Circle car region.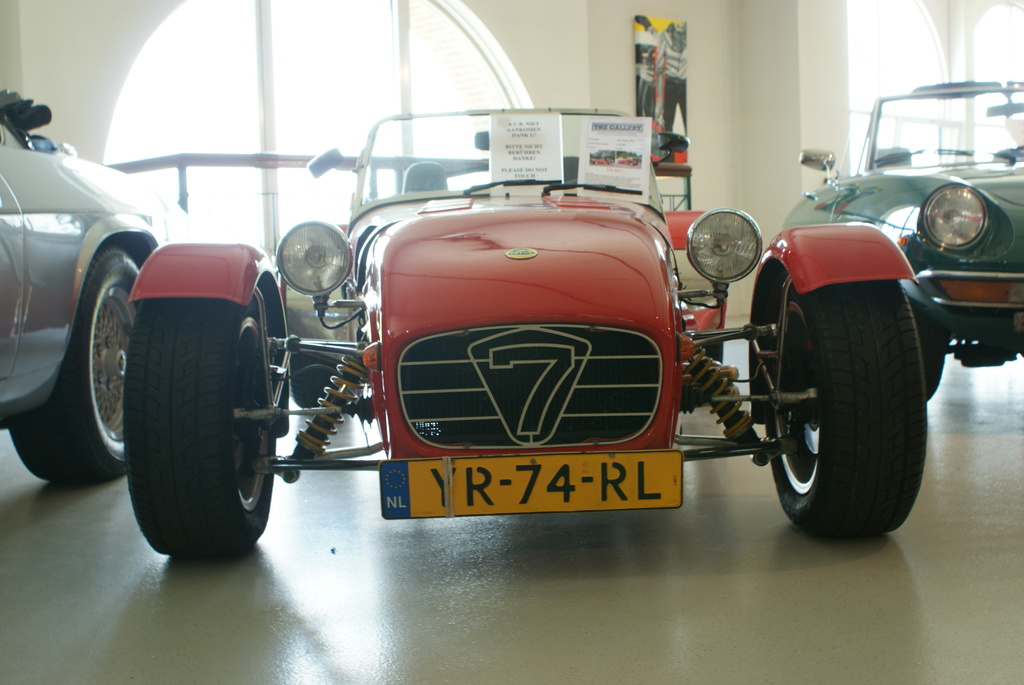
Region: 783/79/1023/406.
